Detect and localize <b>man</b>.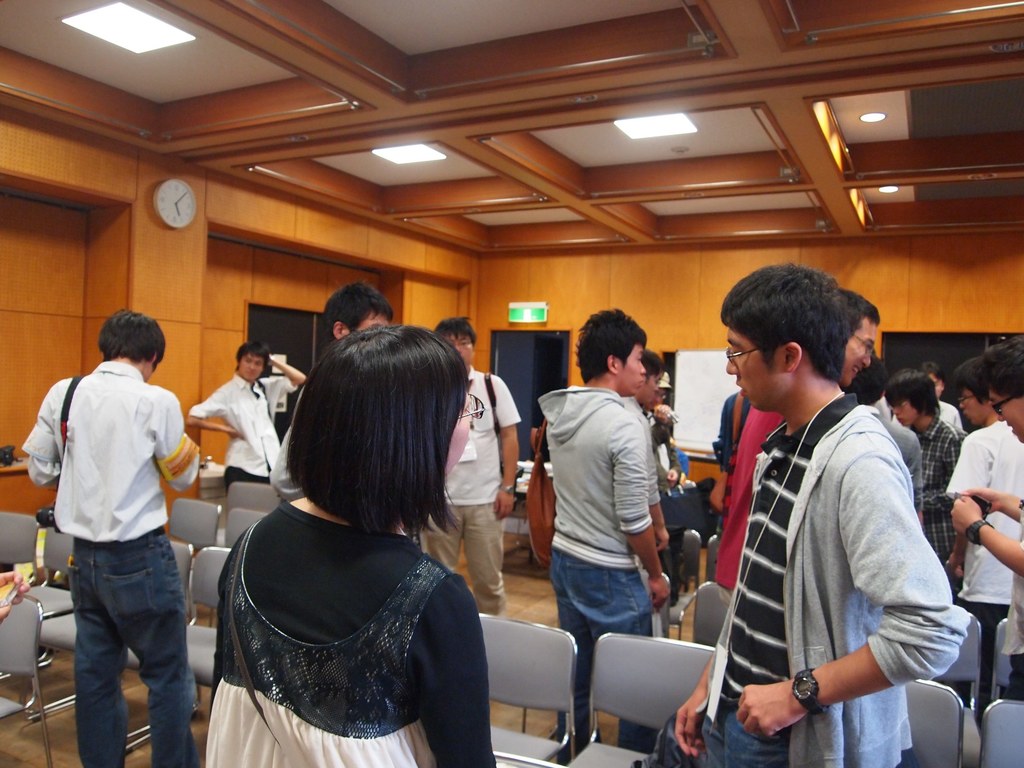
Localized at {"x1": 264, "y1": 278, "x2": 391, "y2": 500}.
